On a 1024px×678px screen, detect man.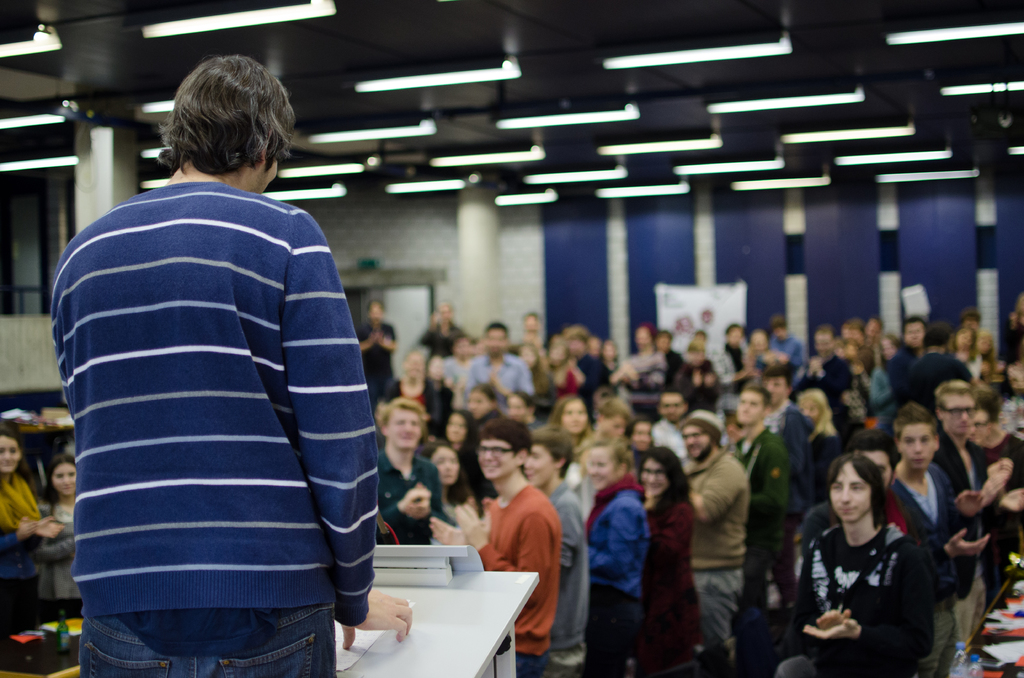
crop(712, 325, 760, 419).
